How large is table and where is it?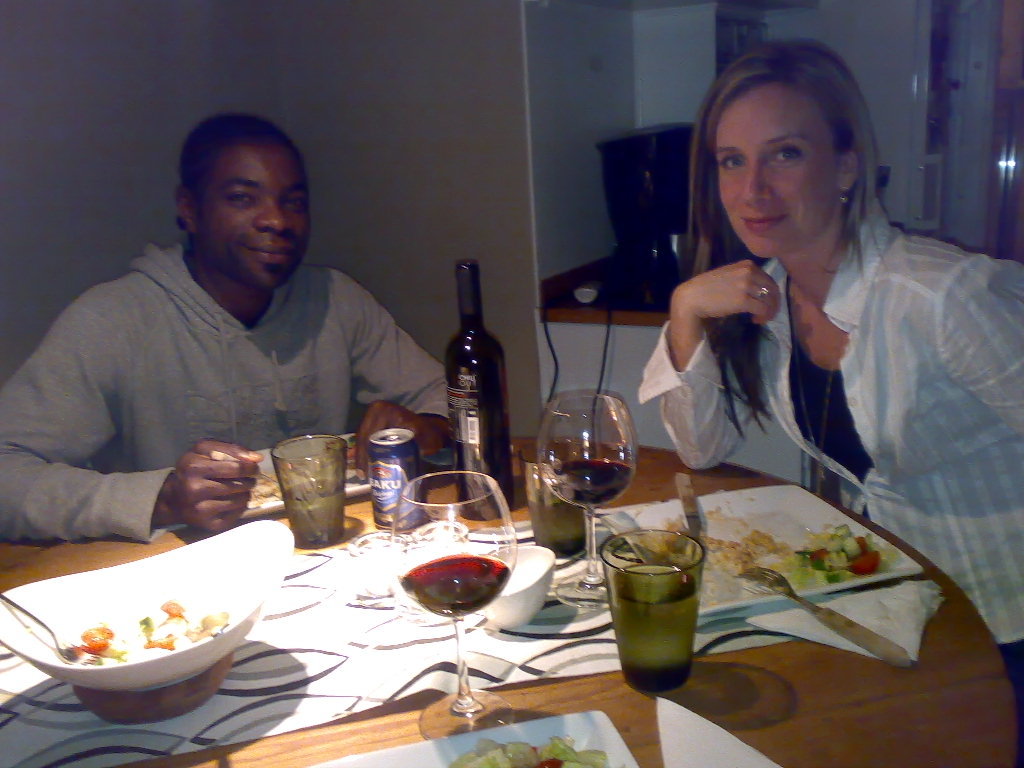
Bounding box: box(9, 353, 995, 767).
